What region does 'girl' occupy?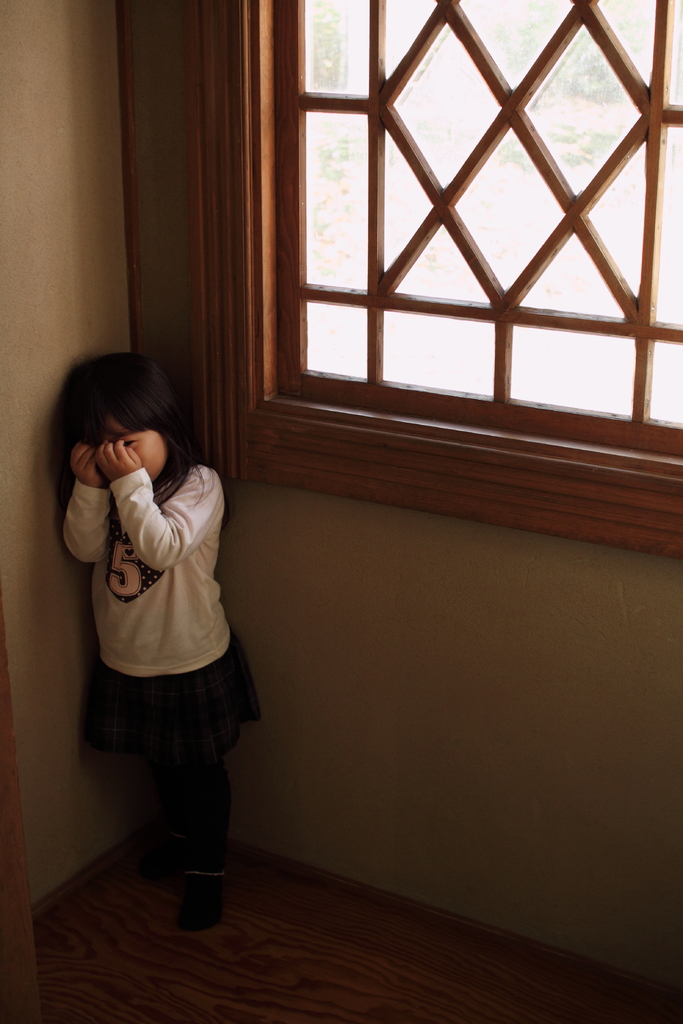
box=[55, 344, 260, 934].
